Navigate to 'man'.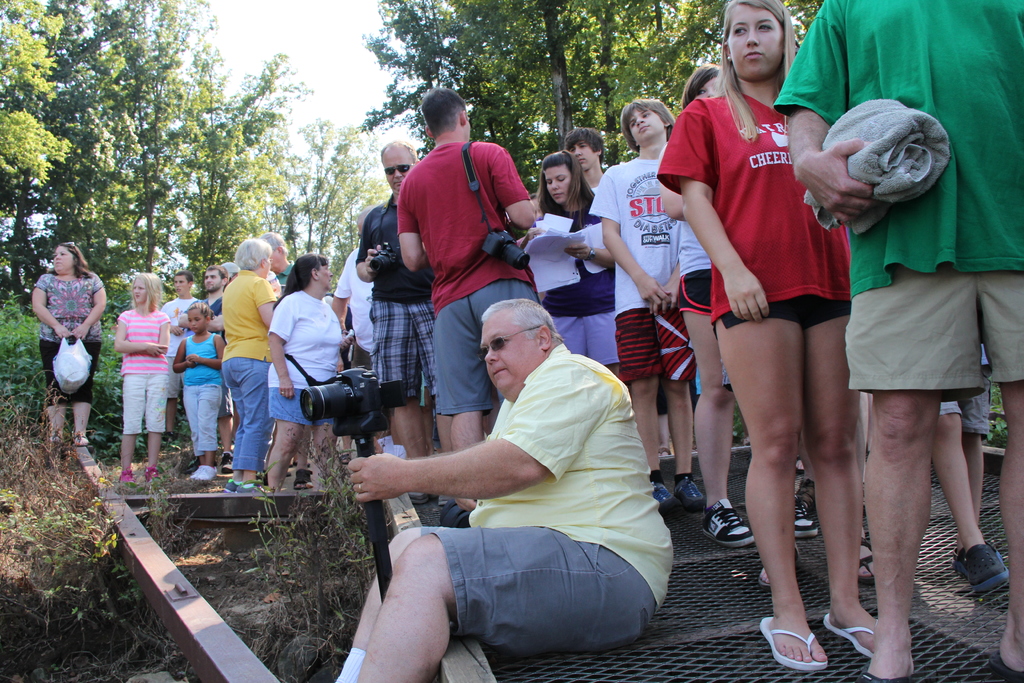
Navigation target: 561/125/605/195.
